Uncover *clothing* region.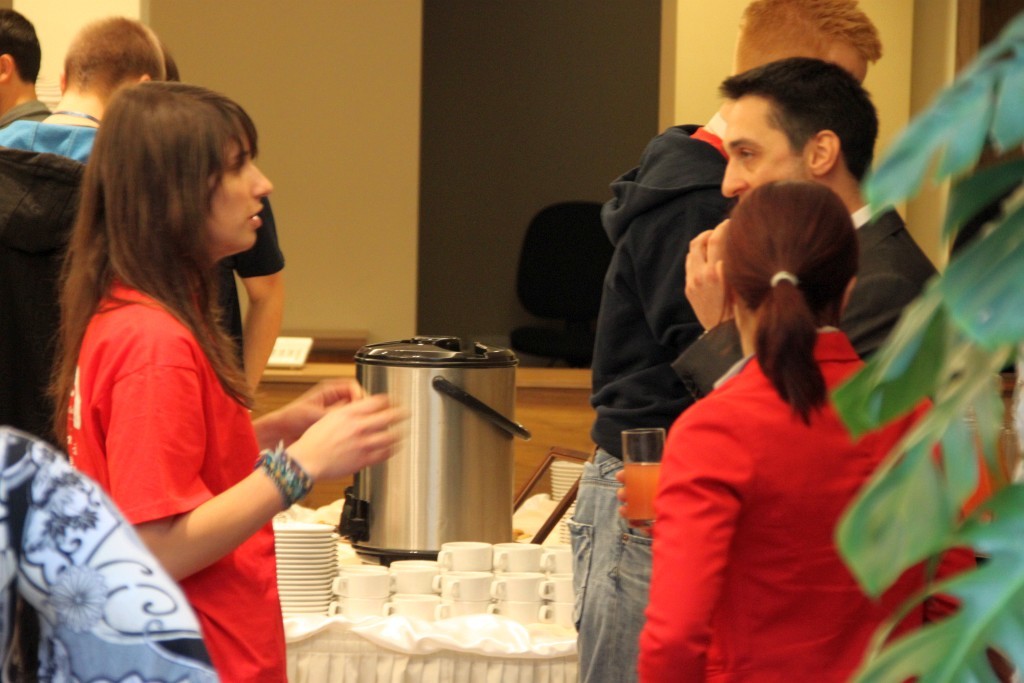
Uncovered: 0:421:217:682.
